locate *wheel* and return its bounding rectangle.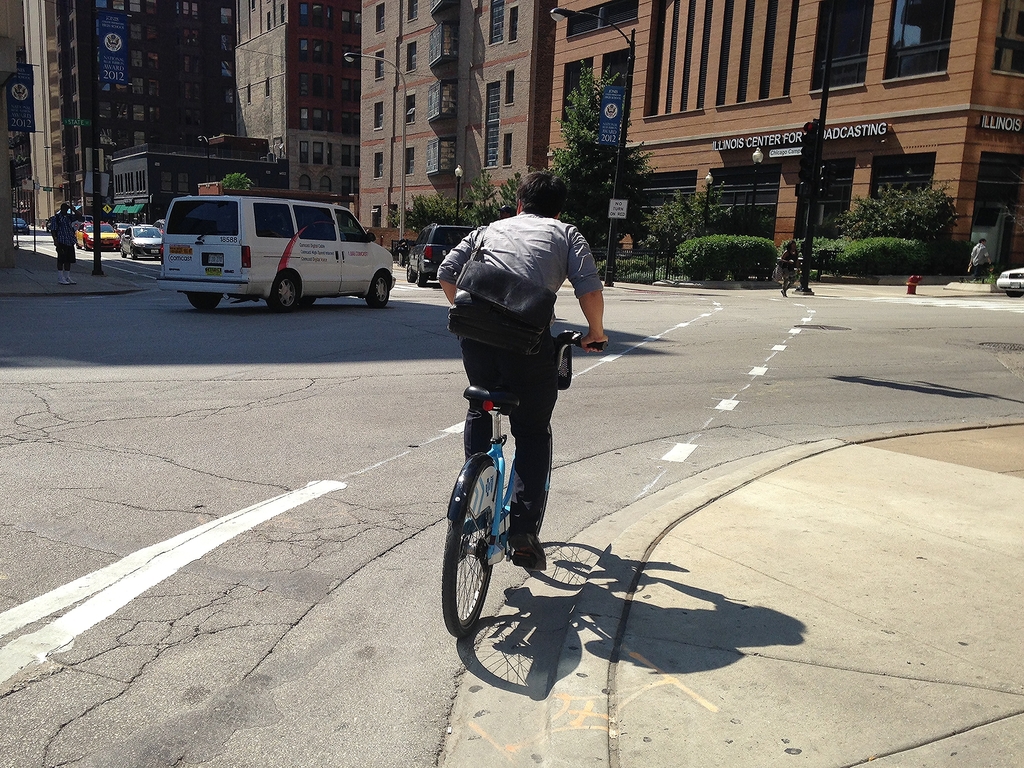
bbox=(188, 290, 226, 311).
